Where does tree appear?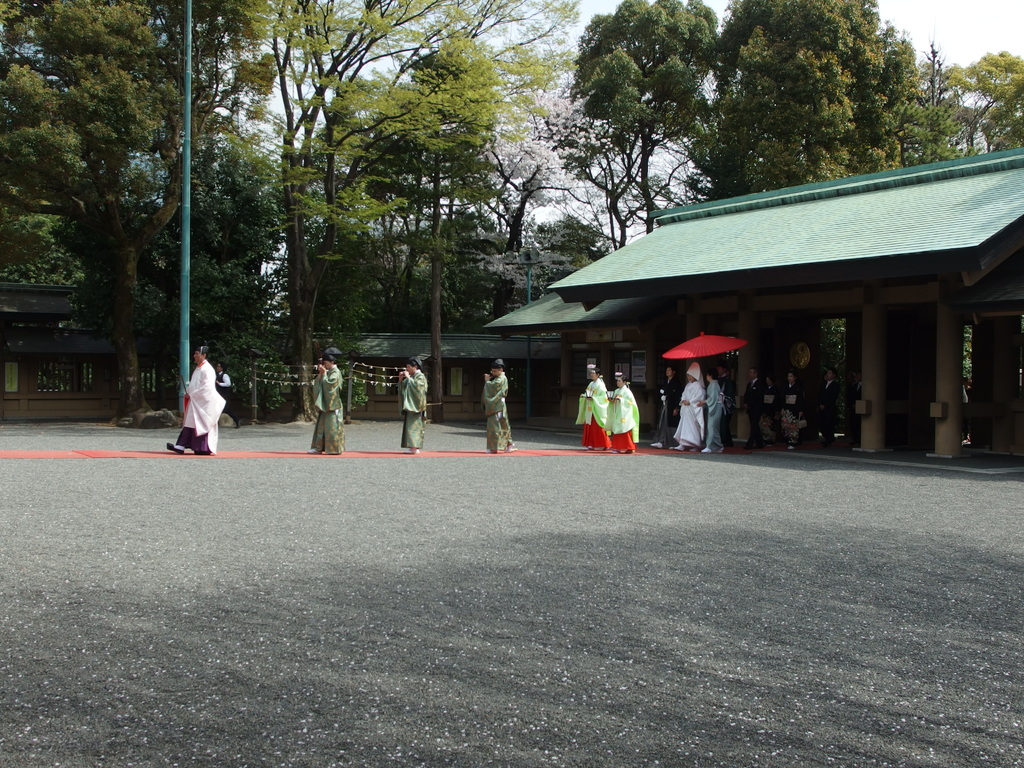
Appears at bbox=[1, 38, 247, 412].
